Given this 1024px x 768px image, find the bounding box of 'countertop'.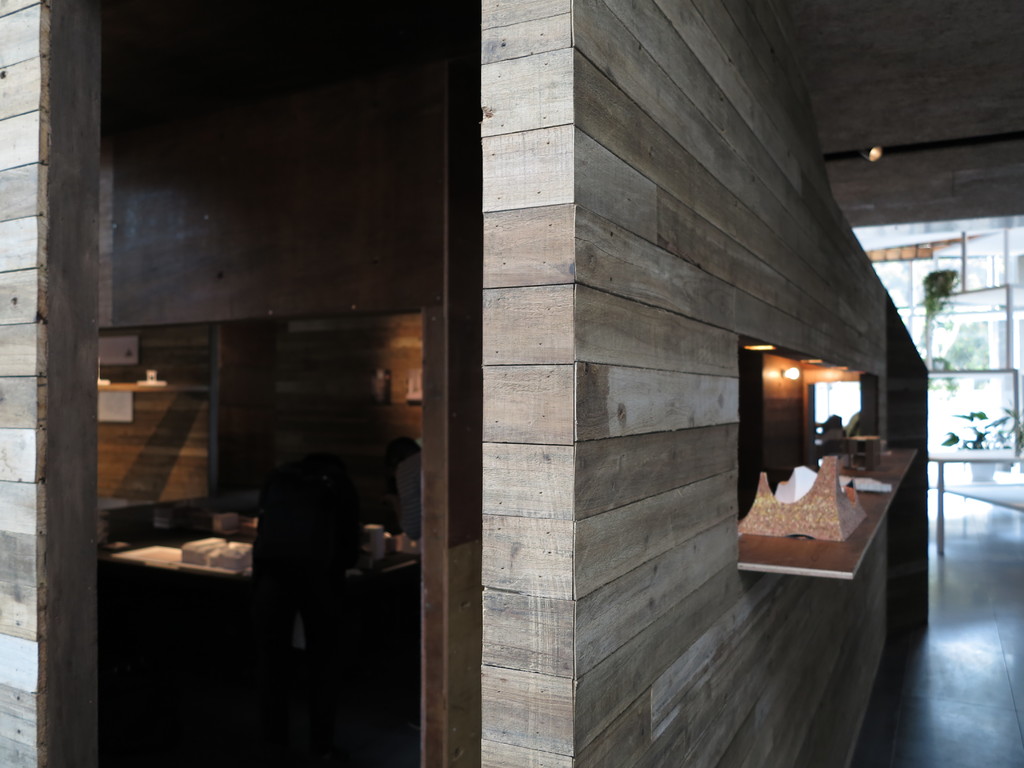
(739,445,918,580).
